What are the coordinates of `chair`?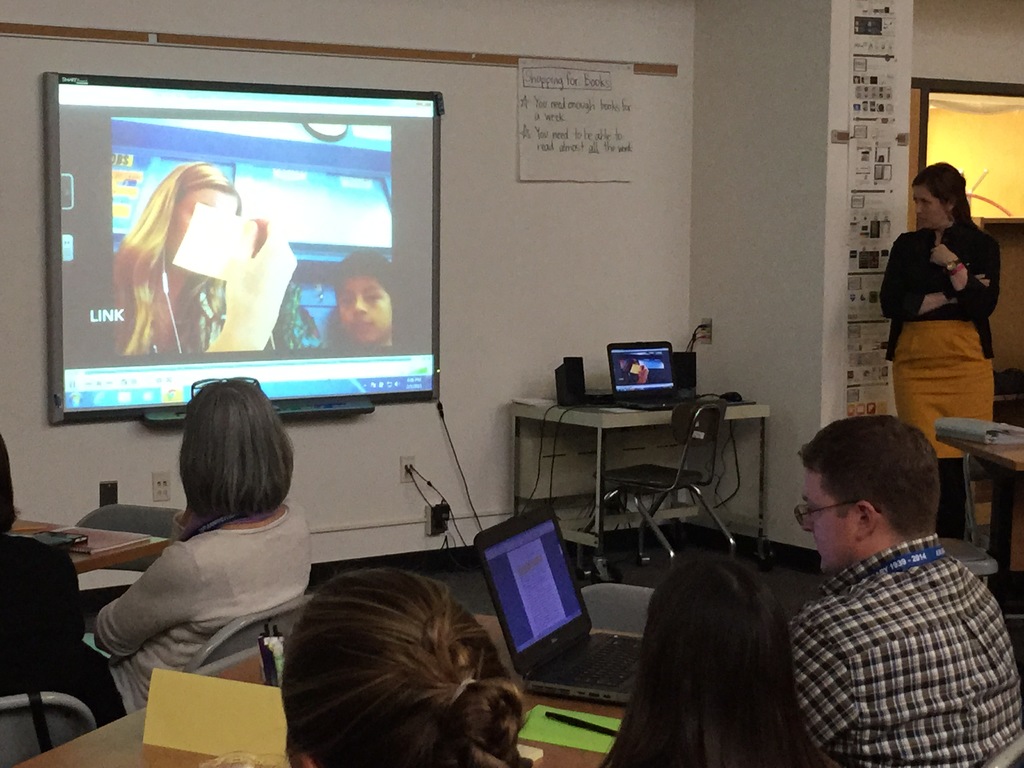
select_region(75, 504, 186, 634).
